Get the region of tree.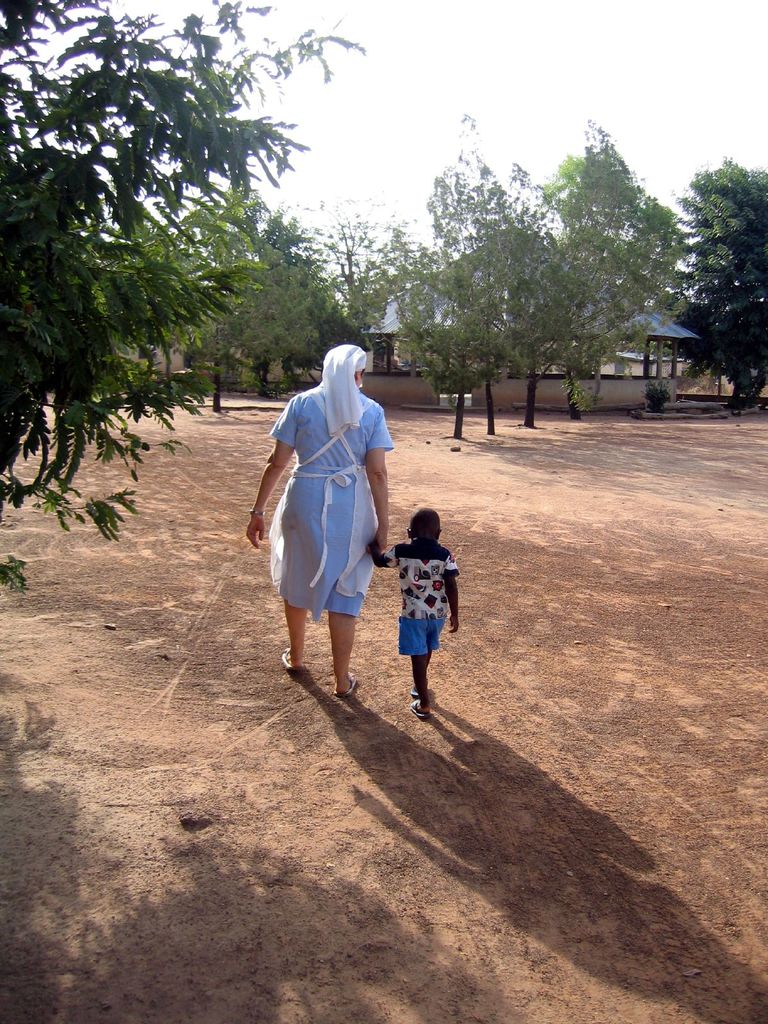
locate(669, 154, 767, 413).
